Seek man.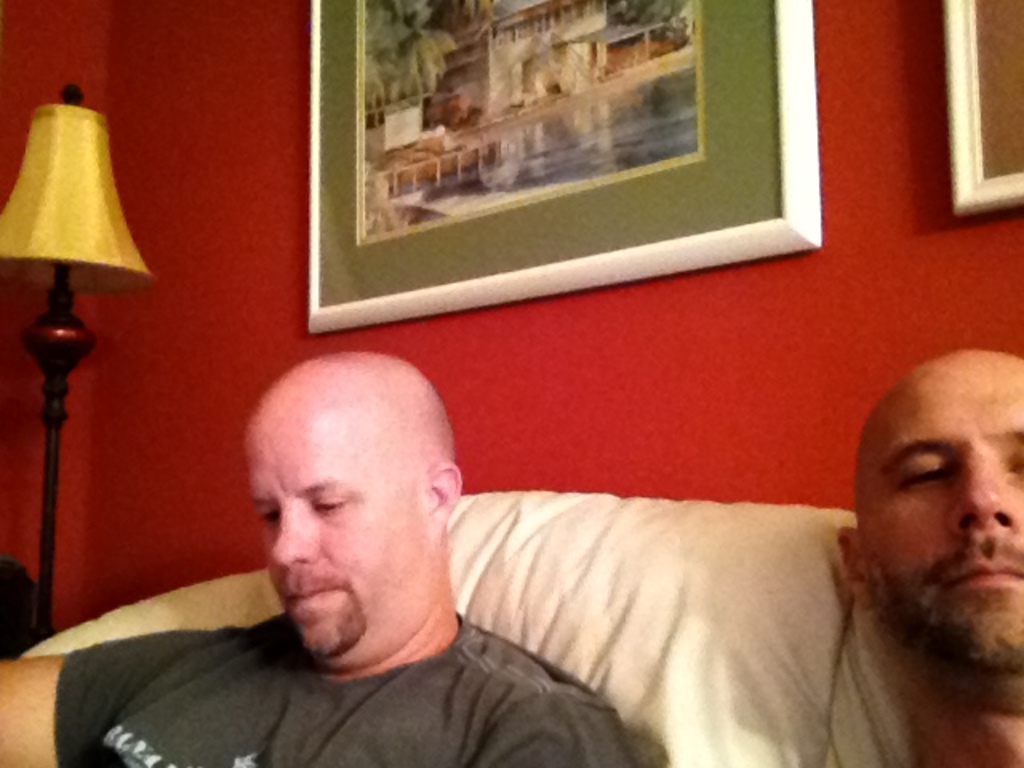
[x1=835, y1=349, x2=1022, y2=766].
